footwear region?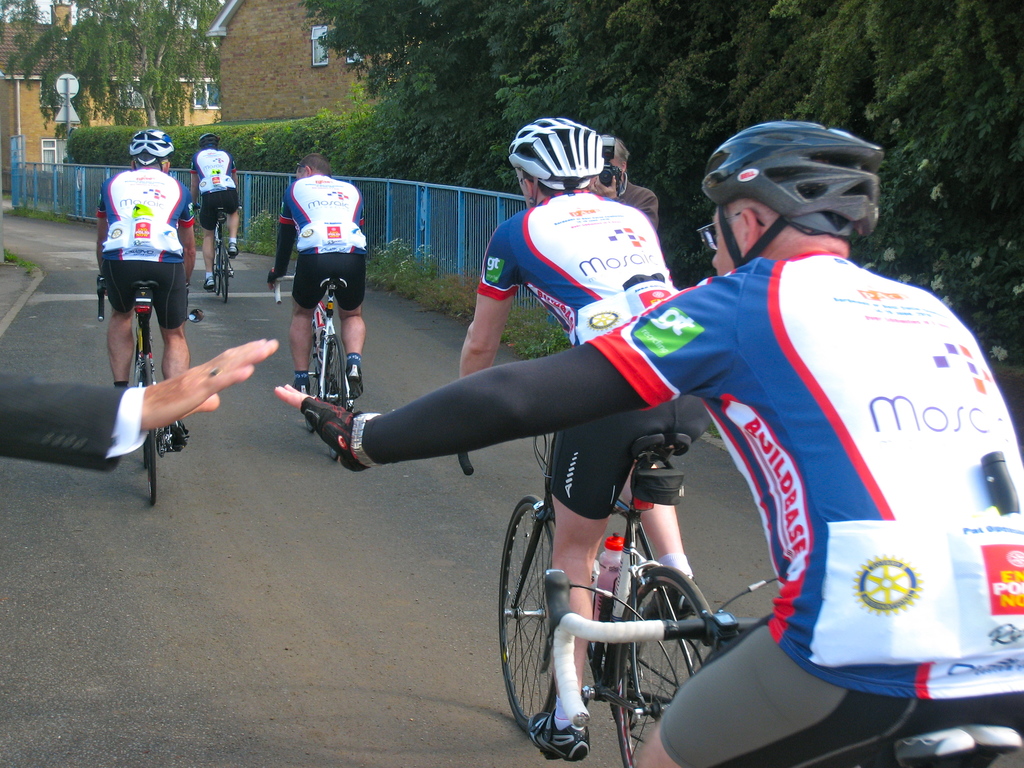
<region>644, 578, 701, 618</region>
